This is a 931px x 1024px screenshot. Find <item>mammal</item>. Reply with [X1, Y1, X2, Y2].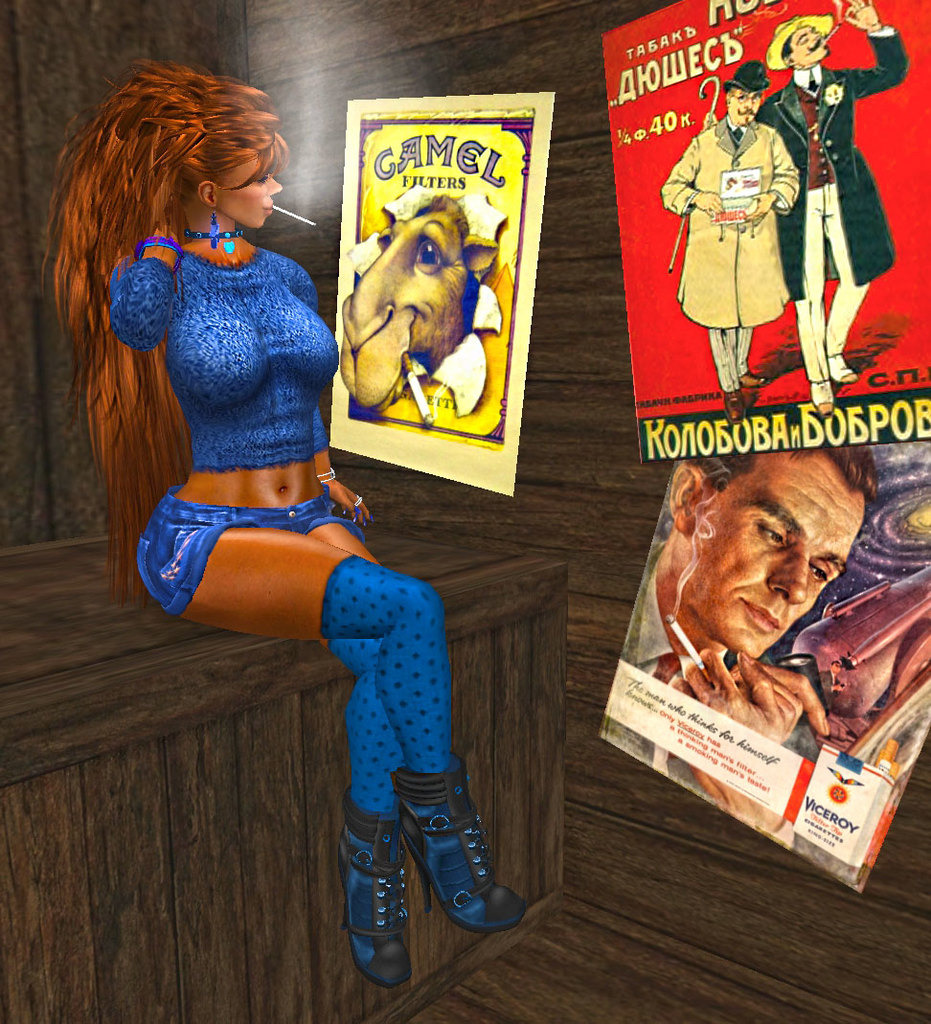
[665, 53, 802, 422].
